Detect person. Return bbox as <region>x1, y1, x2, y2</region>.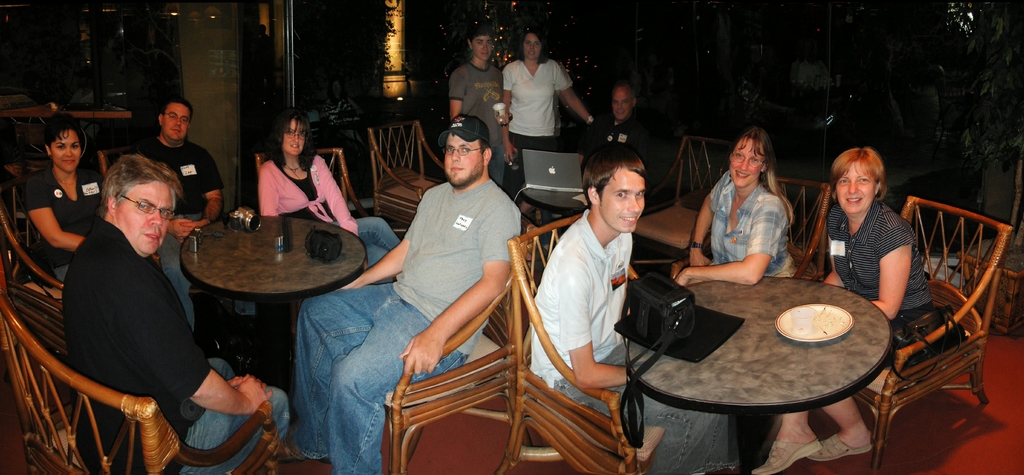
<region>591, 80, 664, 154</region>.
